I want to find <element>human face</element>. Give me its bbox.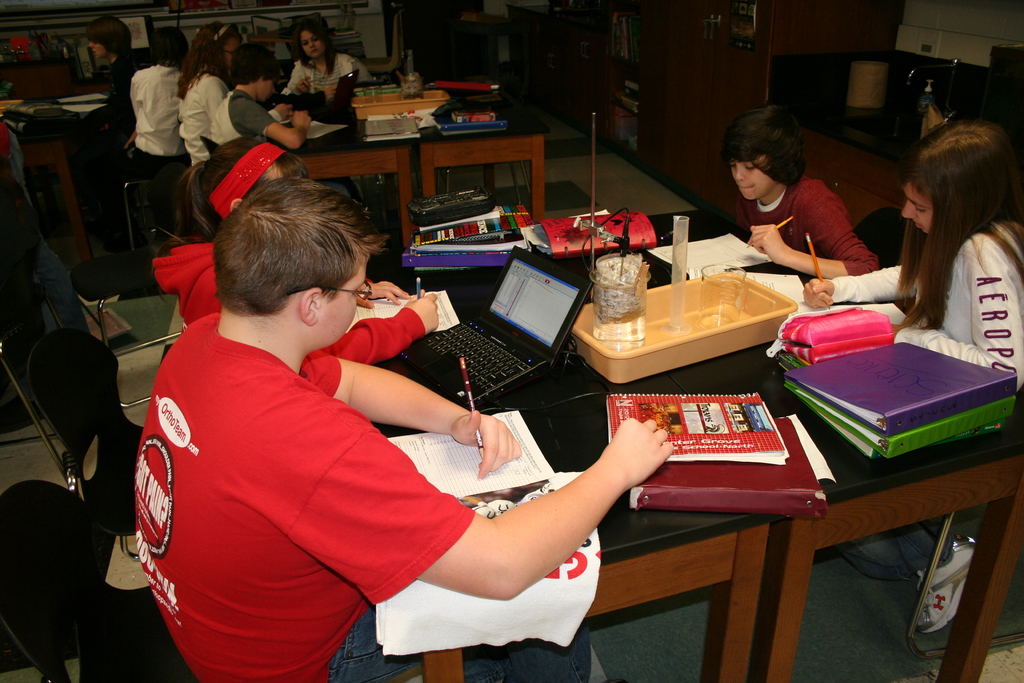
x1=734 y1=161 x2=774 y2=201.
